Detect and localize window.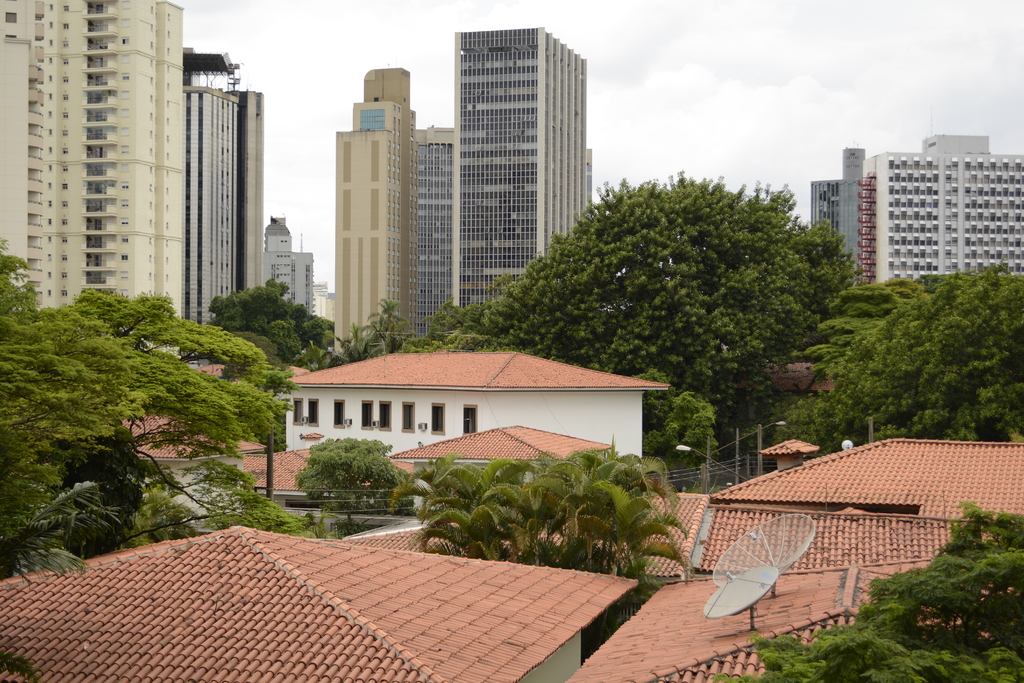
Localized at (x1=429, y1=404, x2=447, y2=432).
